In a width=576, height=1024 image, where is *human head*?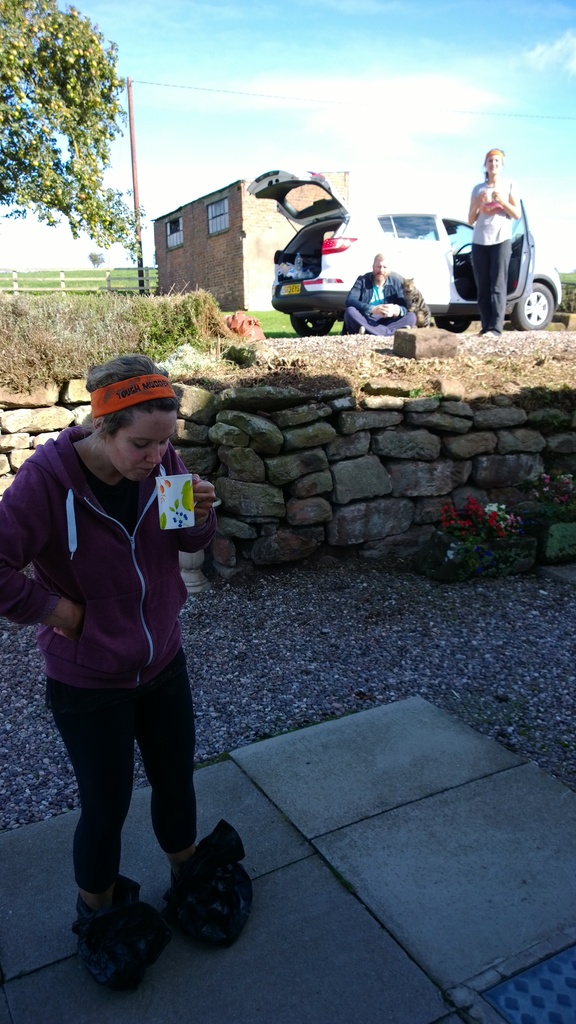
Rect(376, 252, 388, 279).
